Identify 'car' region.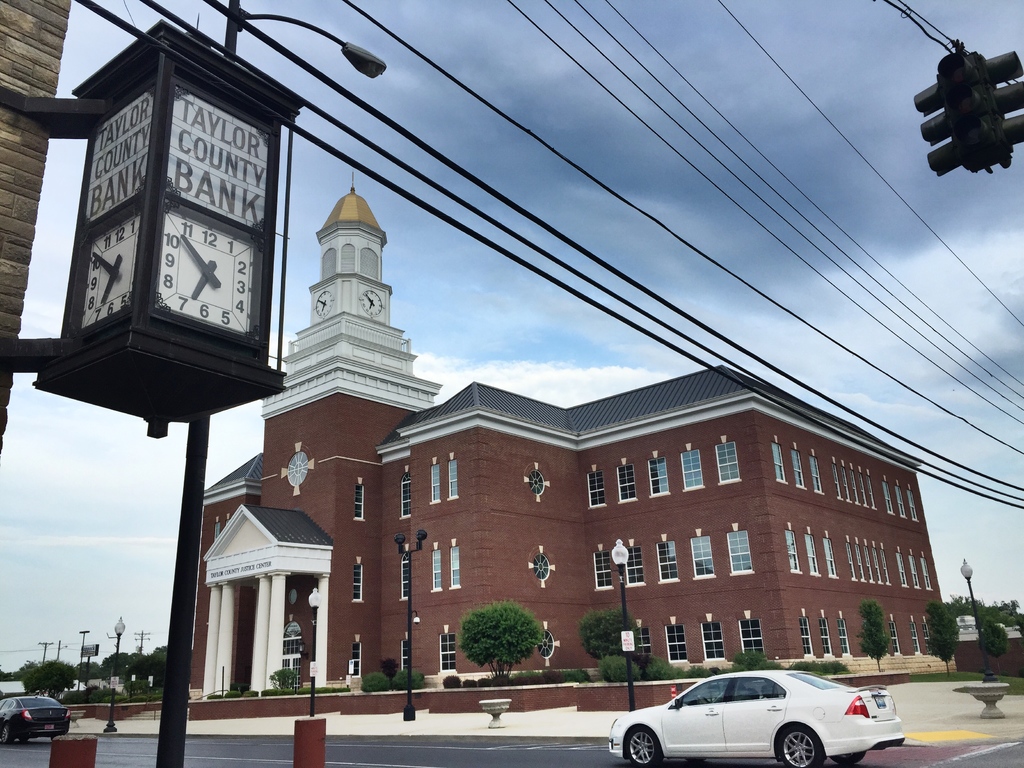
Region: left=0, top=694, right=71, bottom=745.
